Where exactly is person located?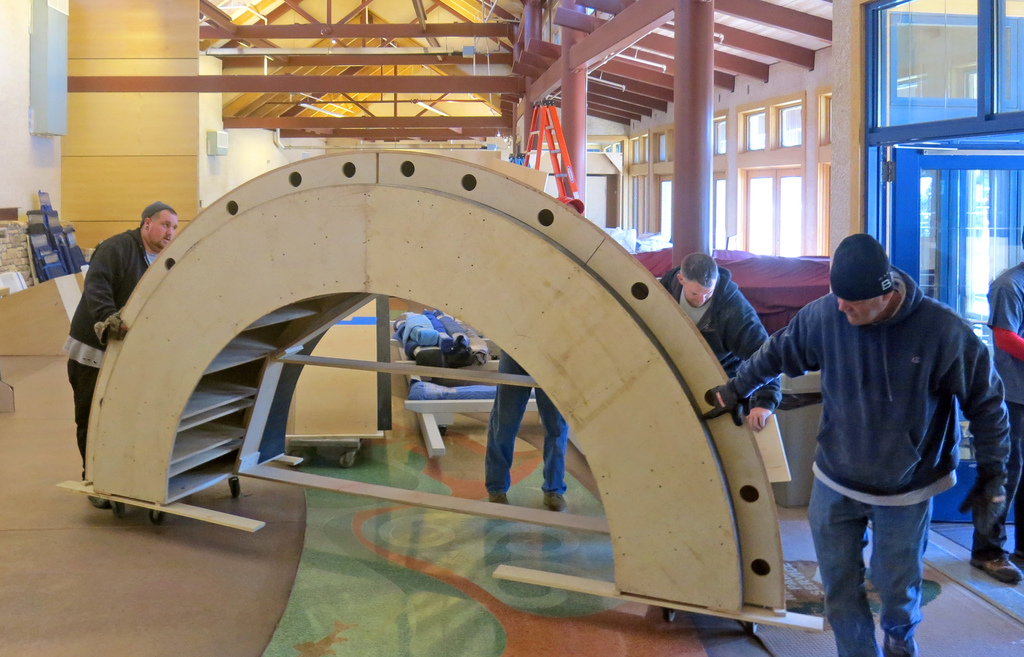
Its bounding box is {"left": 486, "top": 345, "right": 564, "bottom": 507}.
